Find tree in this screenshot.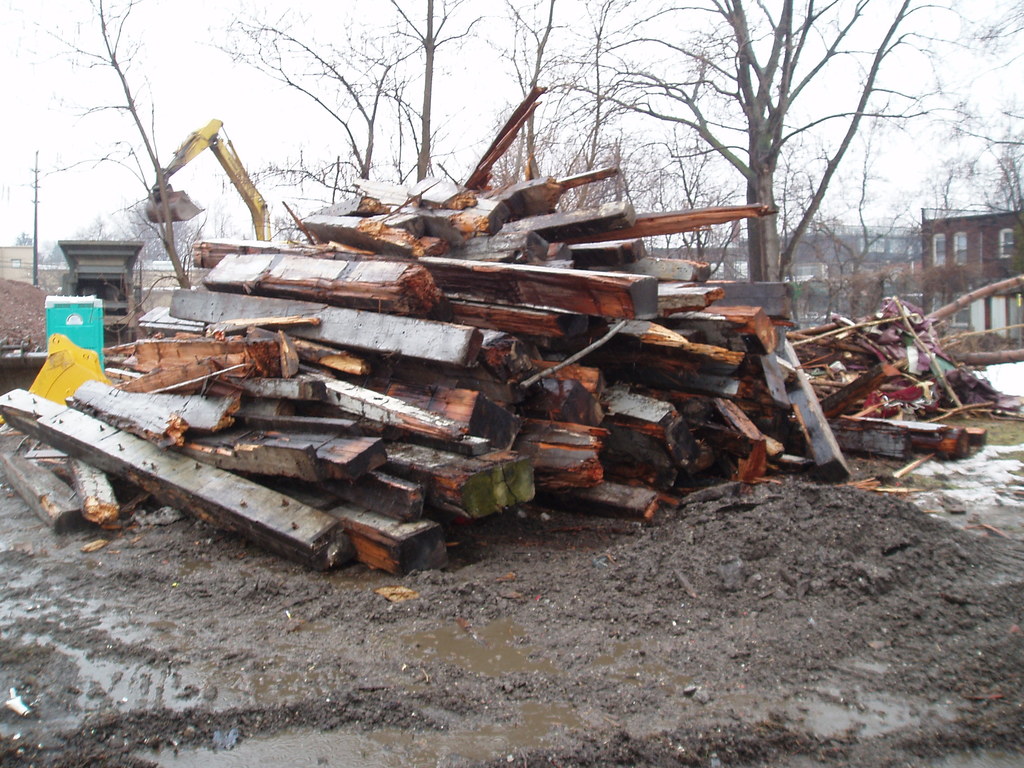
The bounding box for tree is region(911, 0, 1023, 263).
